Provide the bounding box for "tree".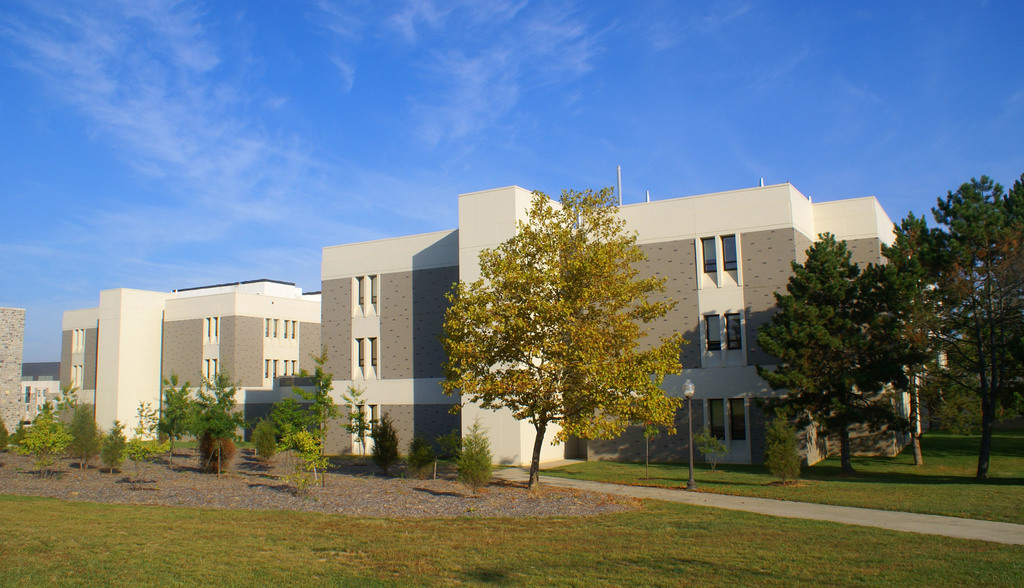
(838, 172, 1023, 486).
